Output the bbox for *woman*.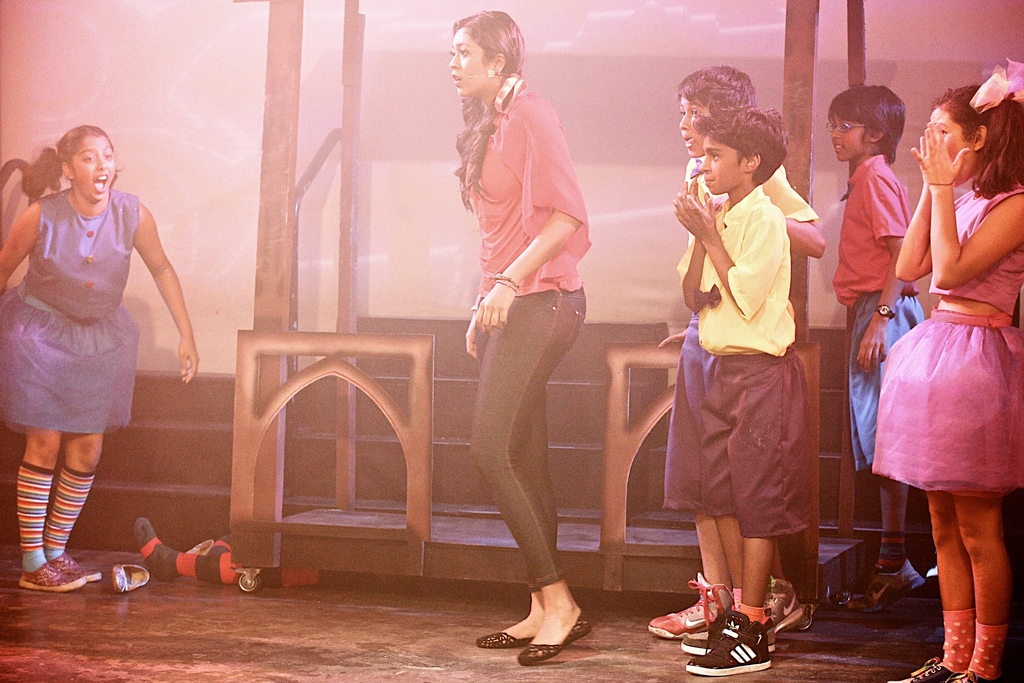
8,125,179,549.
